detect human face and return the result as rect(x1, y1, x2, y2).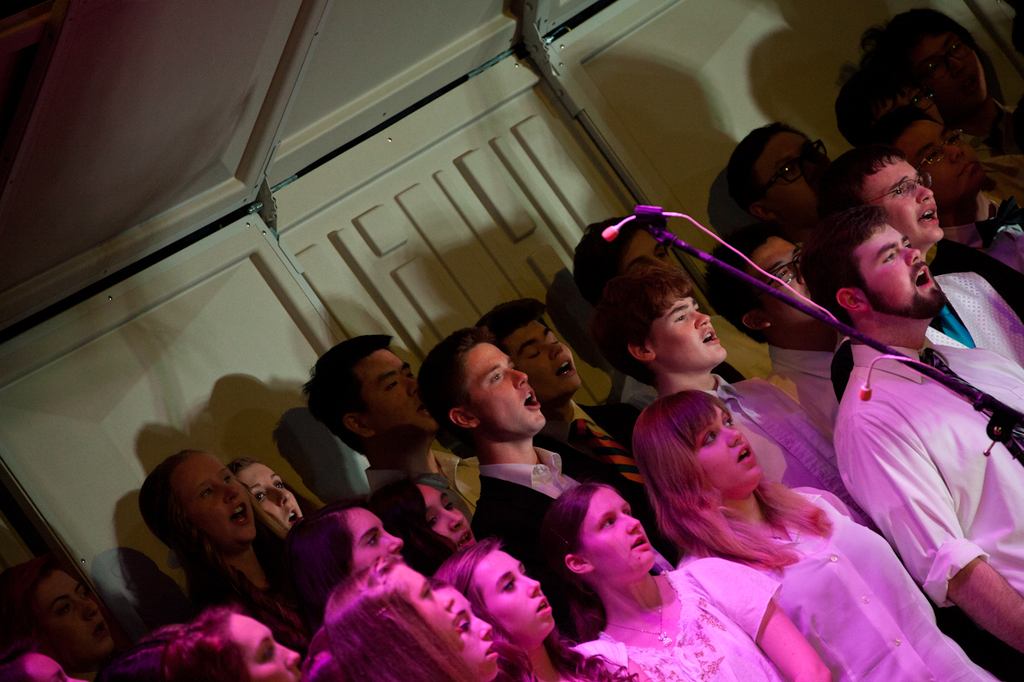
rect(879, 164, 935, 229).
